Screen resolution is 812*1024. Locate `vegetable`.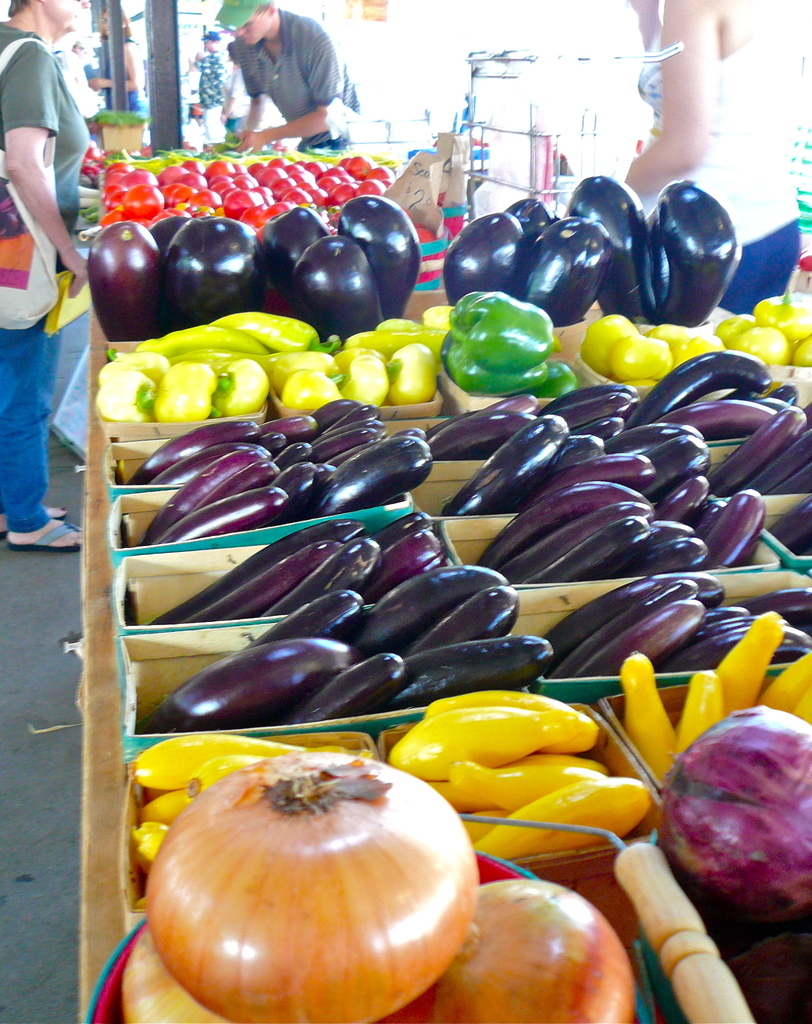
<box>405,874,640,1023</box>.
